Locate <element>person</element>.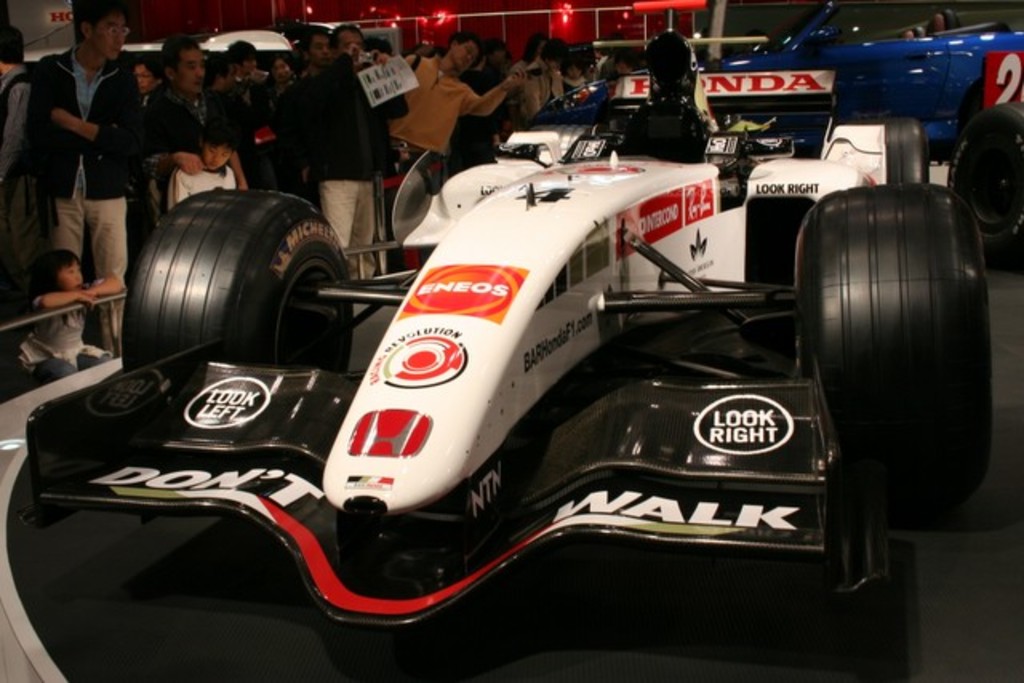
Bounding box: (27,2,139,315).
